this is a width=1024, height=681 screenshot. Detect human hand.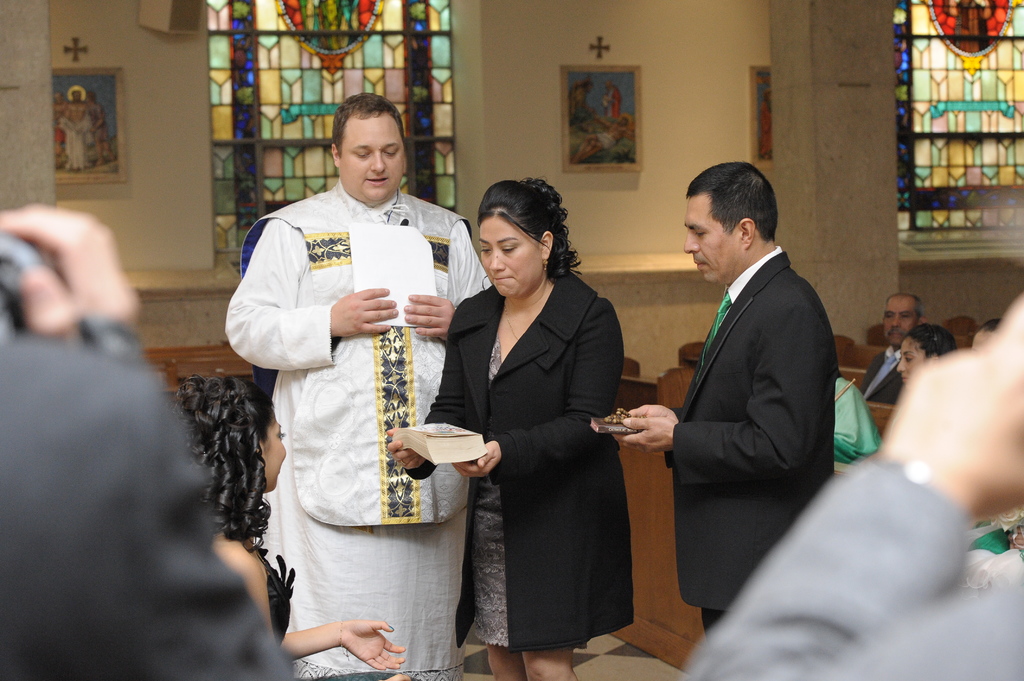
region(7, 200, 148, 358).
